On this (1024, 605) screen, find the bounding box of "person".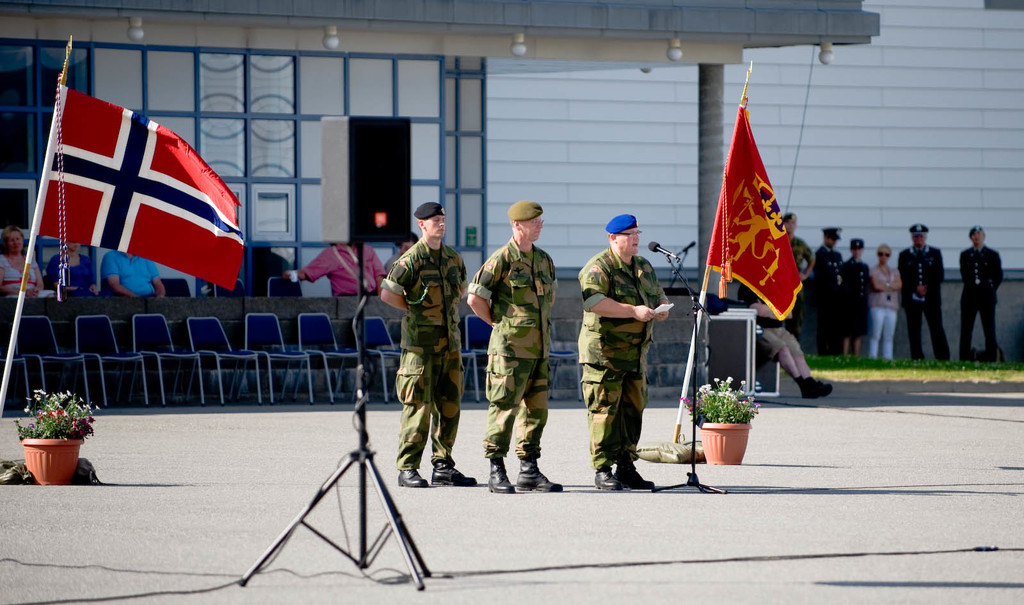
Bounding box: 959:222:1006:365.
